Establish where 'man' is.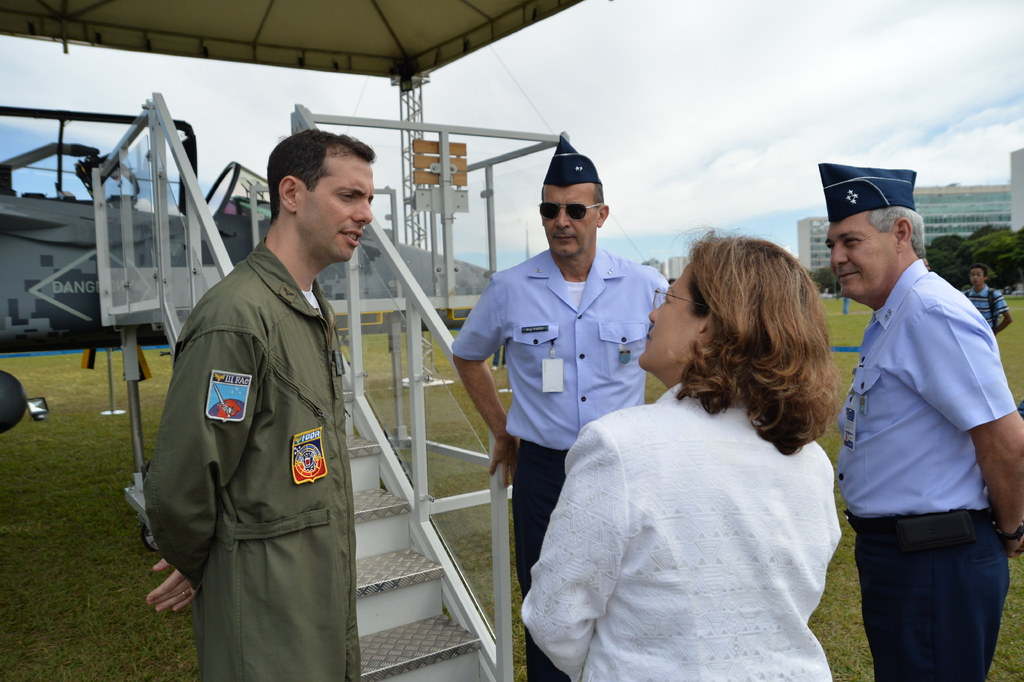
Established at {"x1": 143, "y1": 129, "x2": 375, "y2": 681}.
